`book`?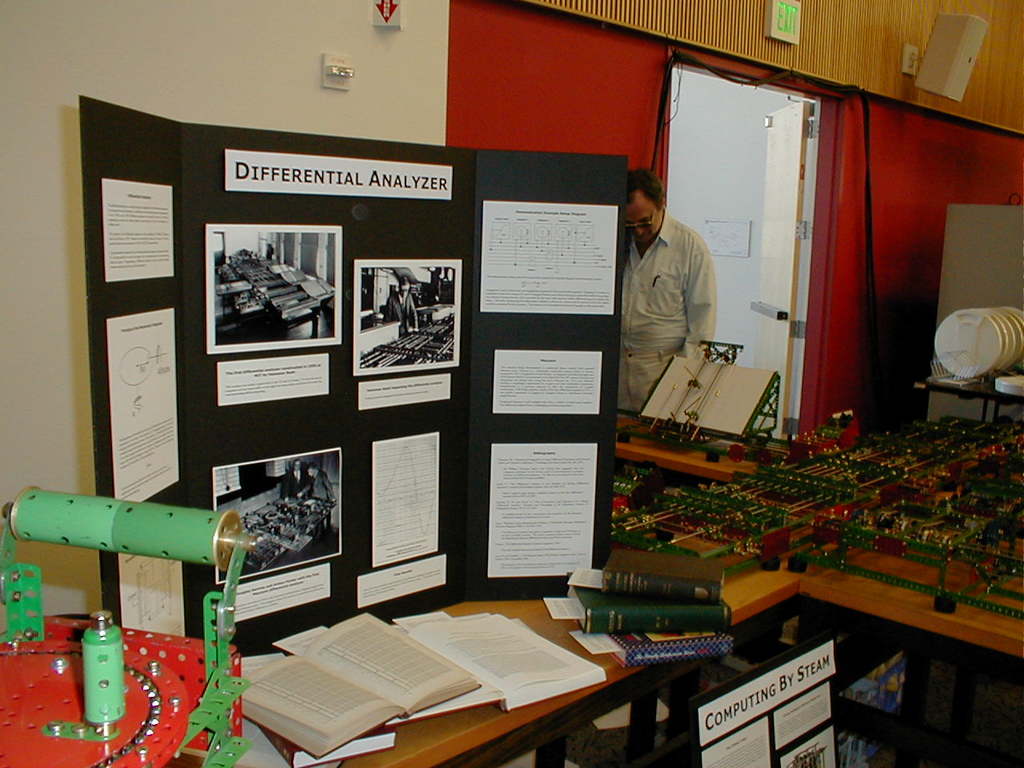
pyautogui.locateOnScreen(238, 609, 483, 761)
